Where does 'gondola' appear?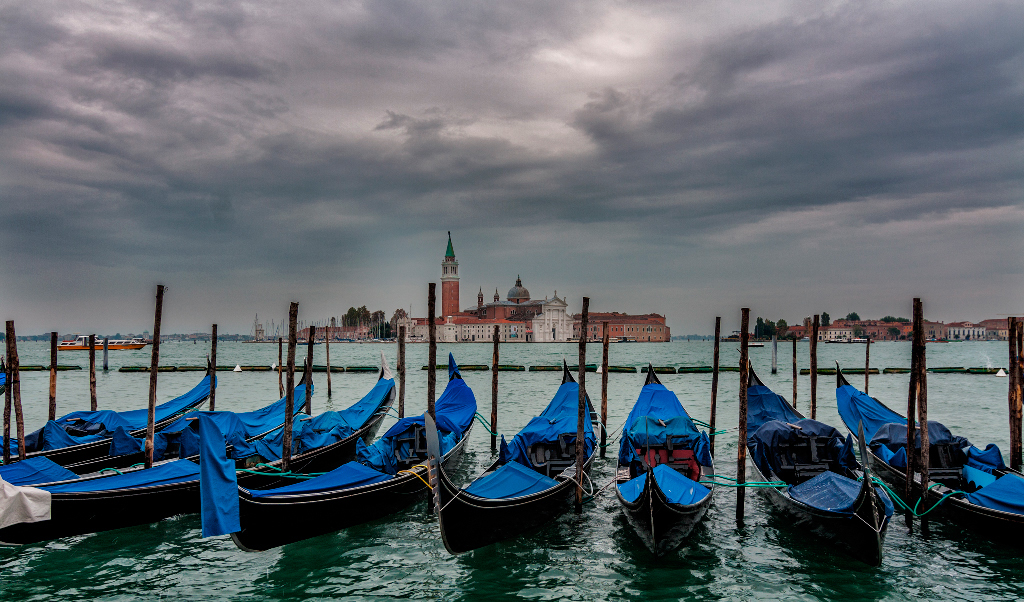
Appears at crop(0, 358, 314, 485).
